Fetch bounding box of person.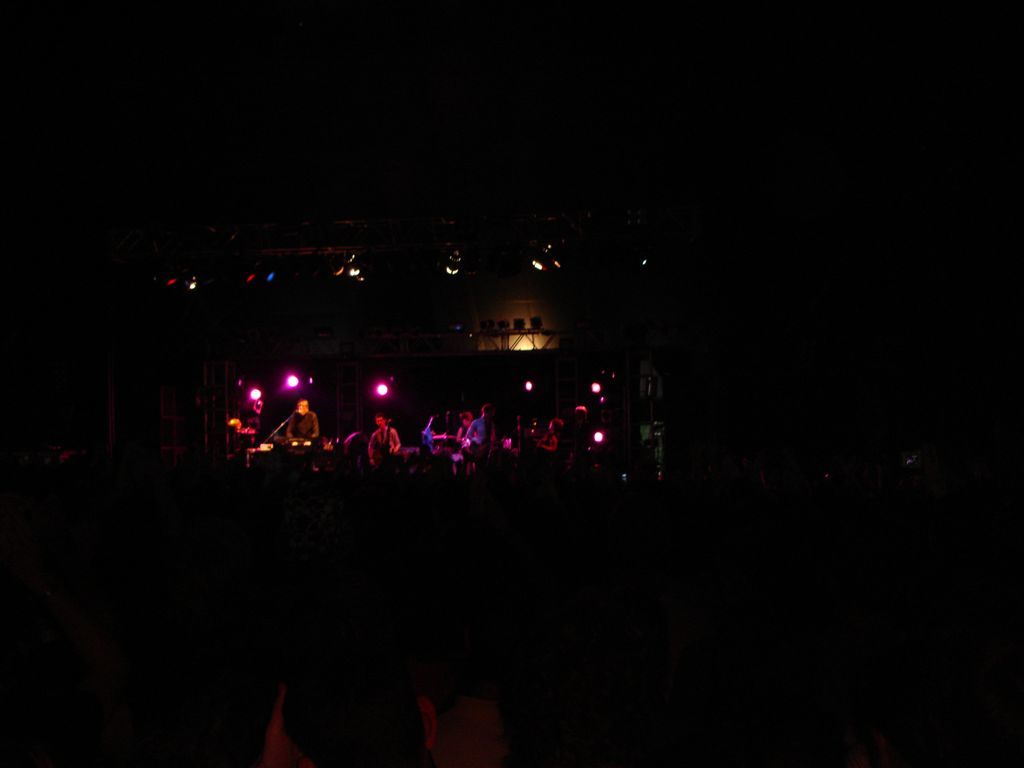
Bbox: (left=284, top=393, right=323, bottom=444).
